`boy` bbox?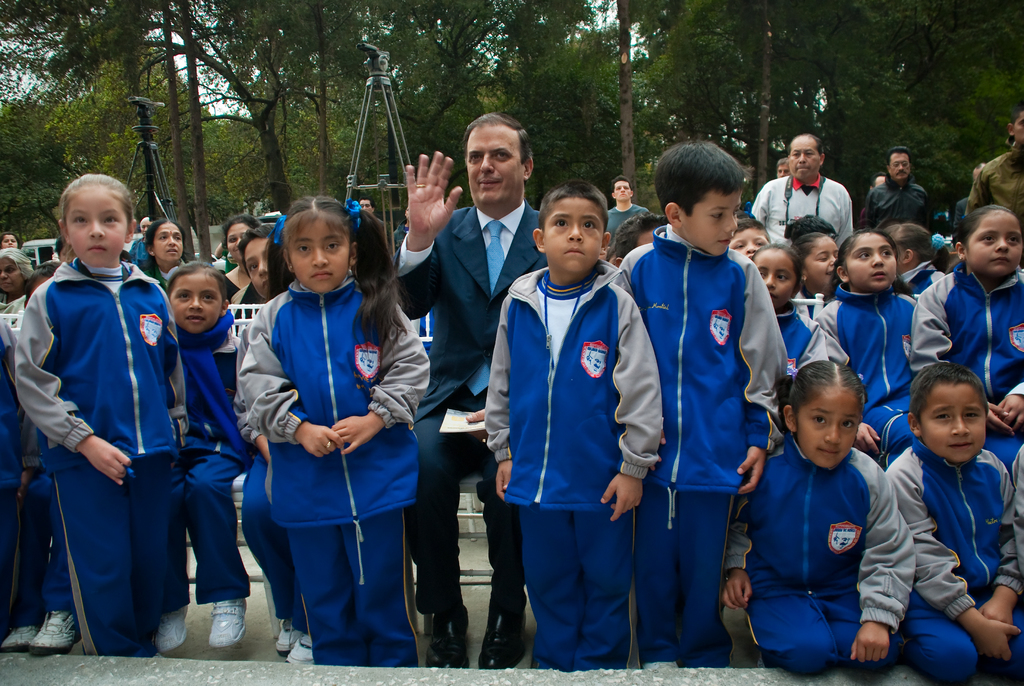
pyautogui.locateOnScreen(477, 181, 664, 673)
